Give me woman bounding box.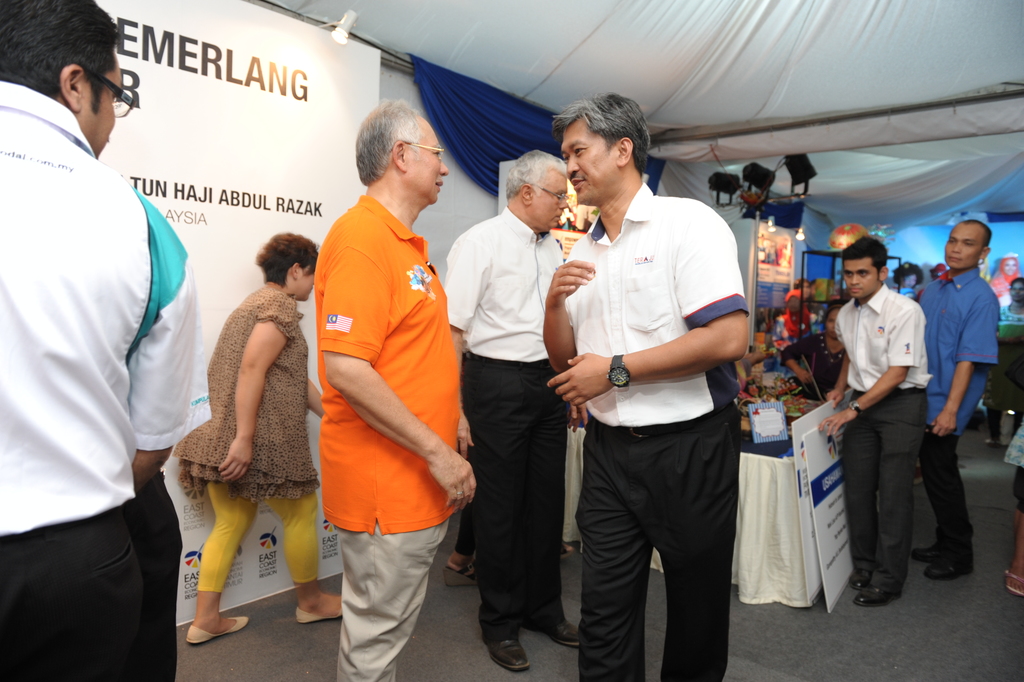
<box>1003,425,1023,599</box>.
